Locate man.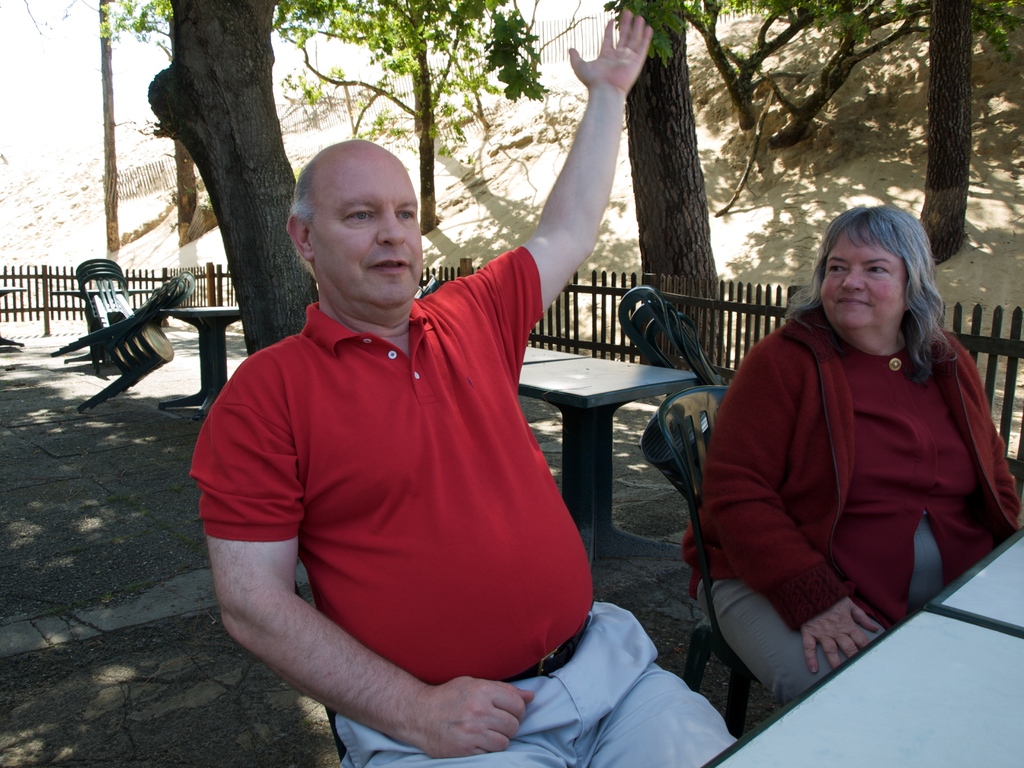
Bounding box: <bbox>189, 8, 741, 767</bbox>.
